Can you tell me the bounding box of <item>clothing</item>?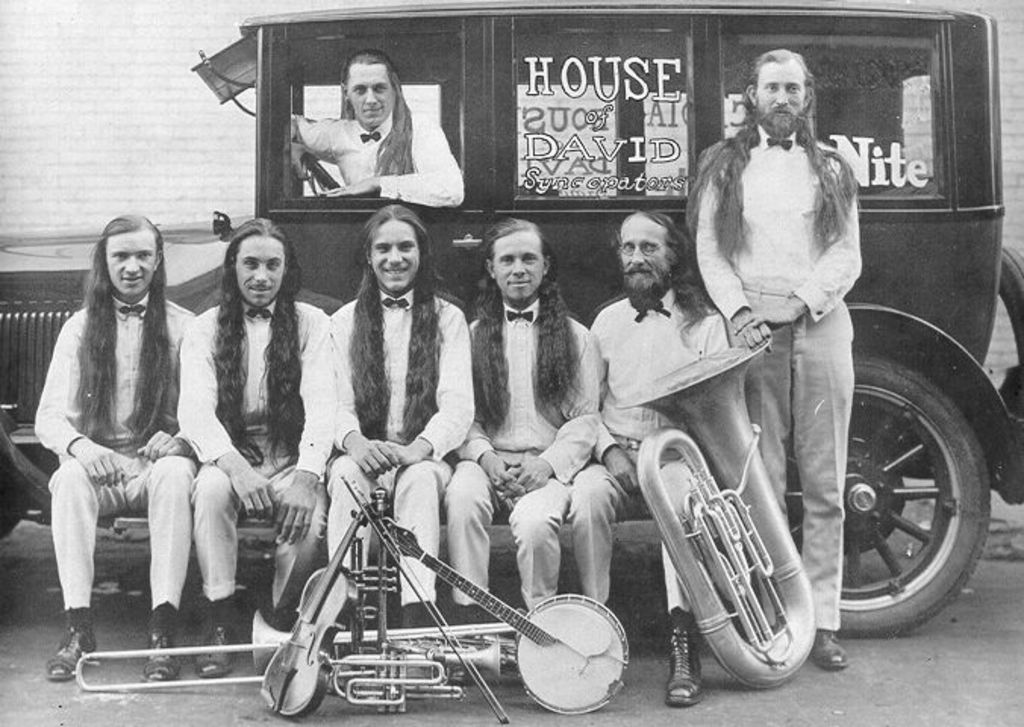
(332, 291, 474, 600).
